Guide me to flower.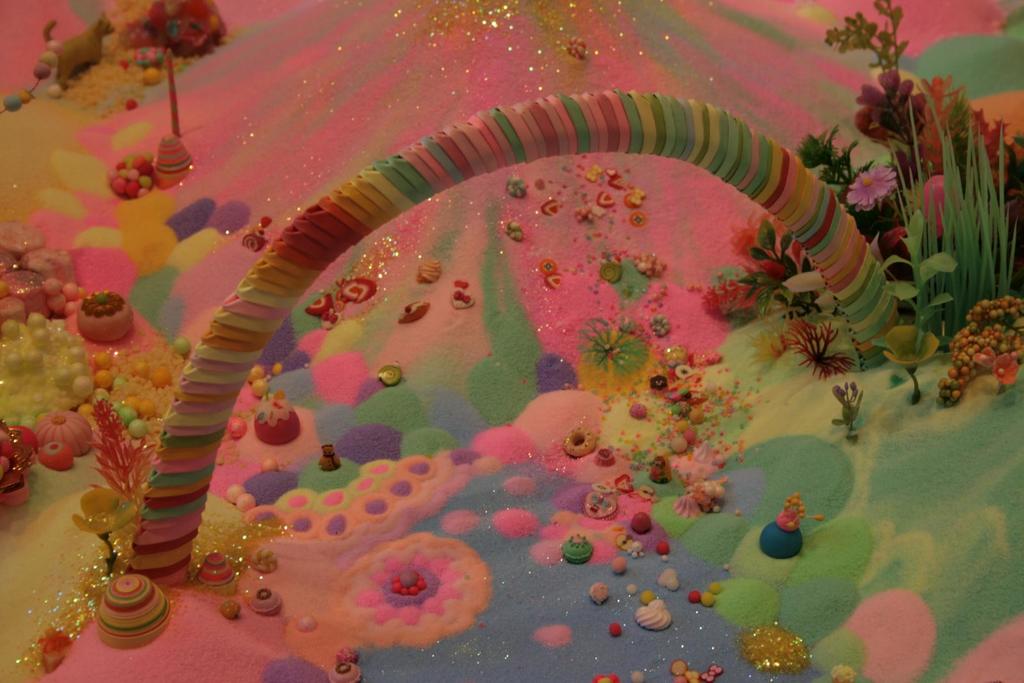
Guidance: x1=988, y1=351, x2=1023, y2=390.
